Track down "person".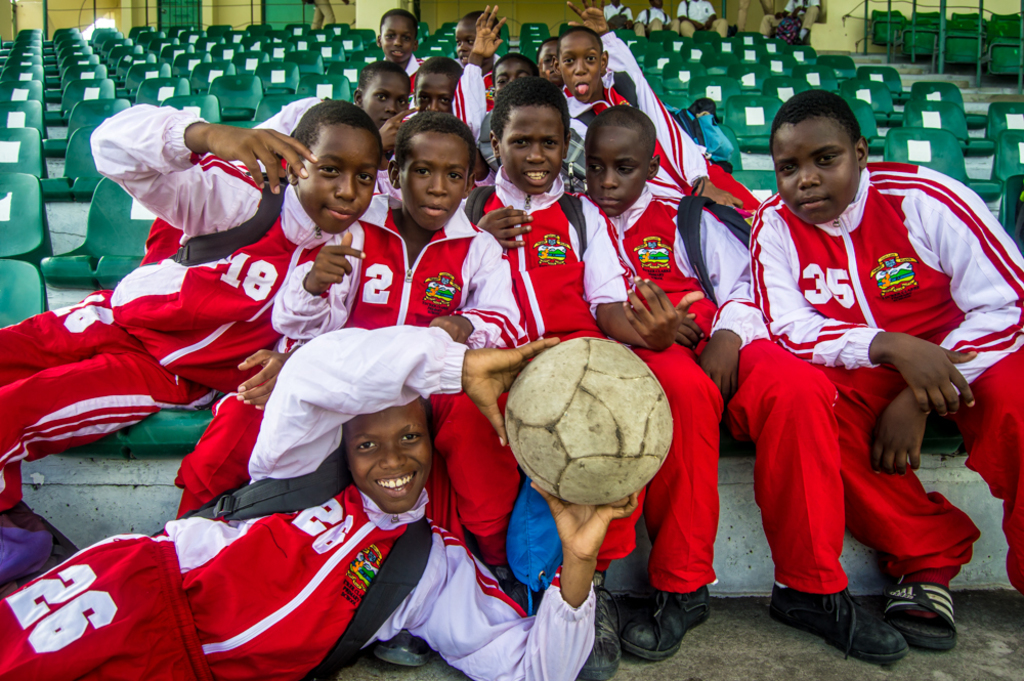
Tracked to bbox=[552, 0, 762, 230].
